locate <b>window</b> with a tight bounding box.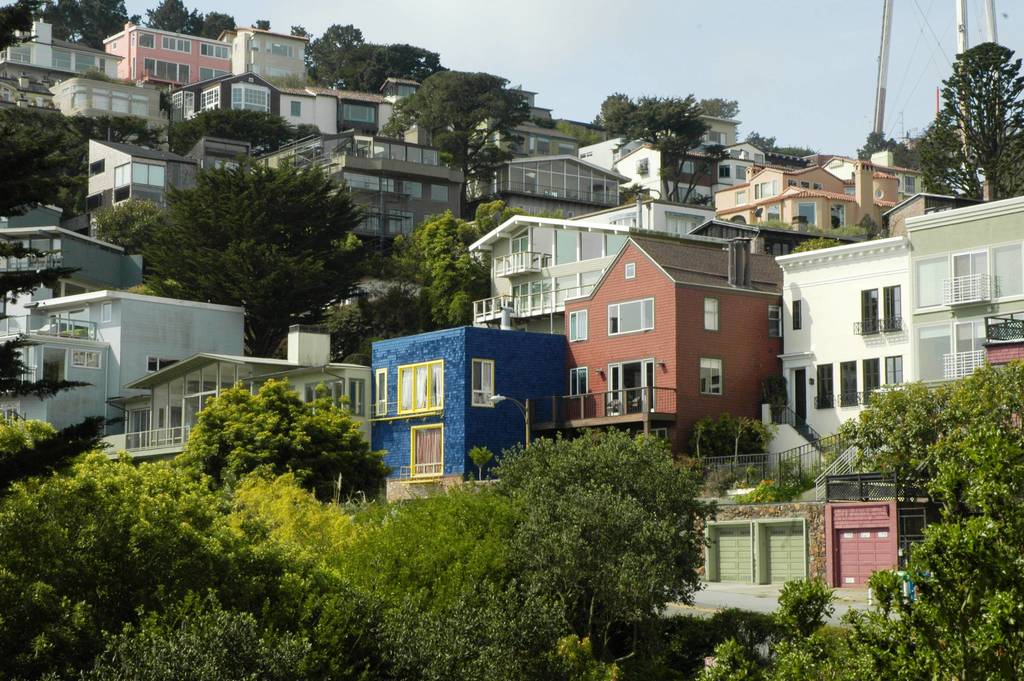
box(99, 58, 107, 73).
